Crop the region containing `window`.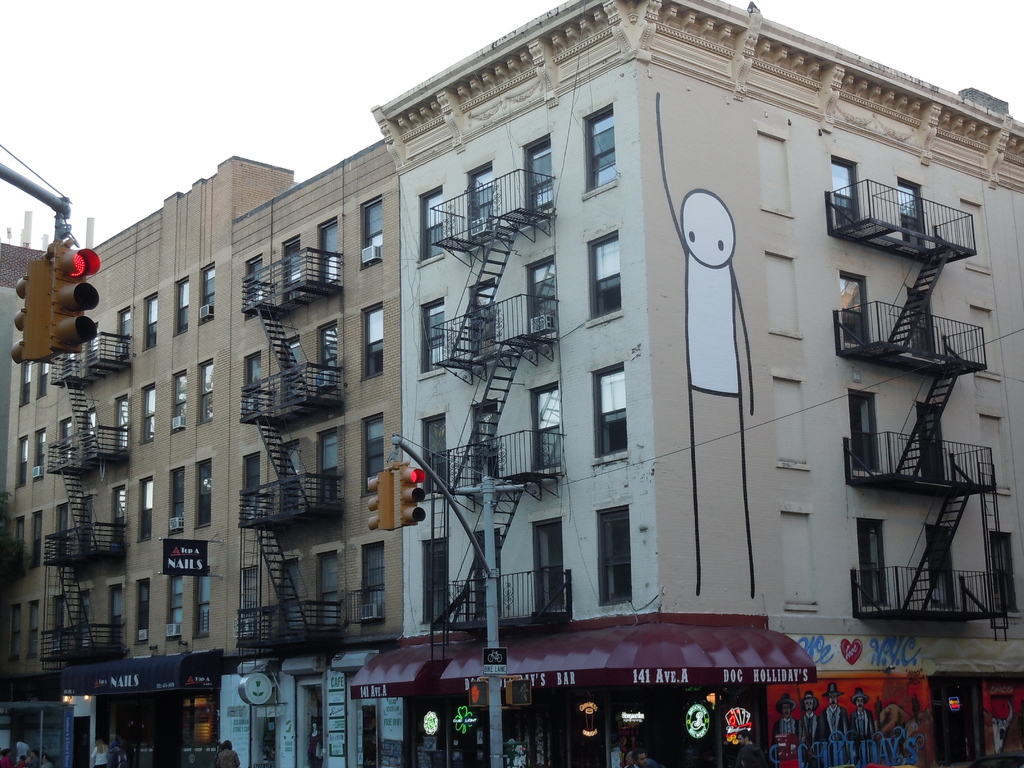
Crop region: bbox=(857, 518, 909, 617).
